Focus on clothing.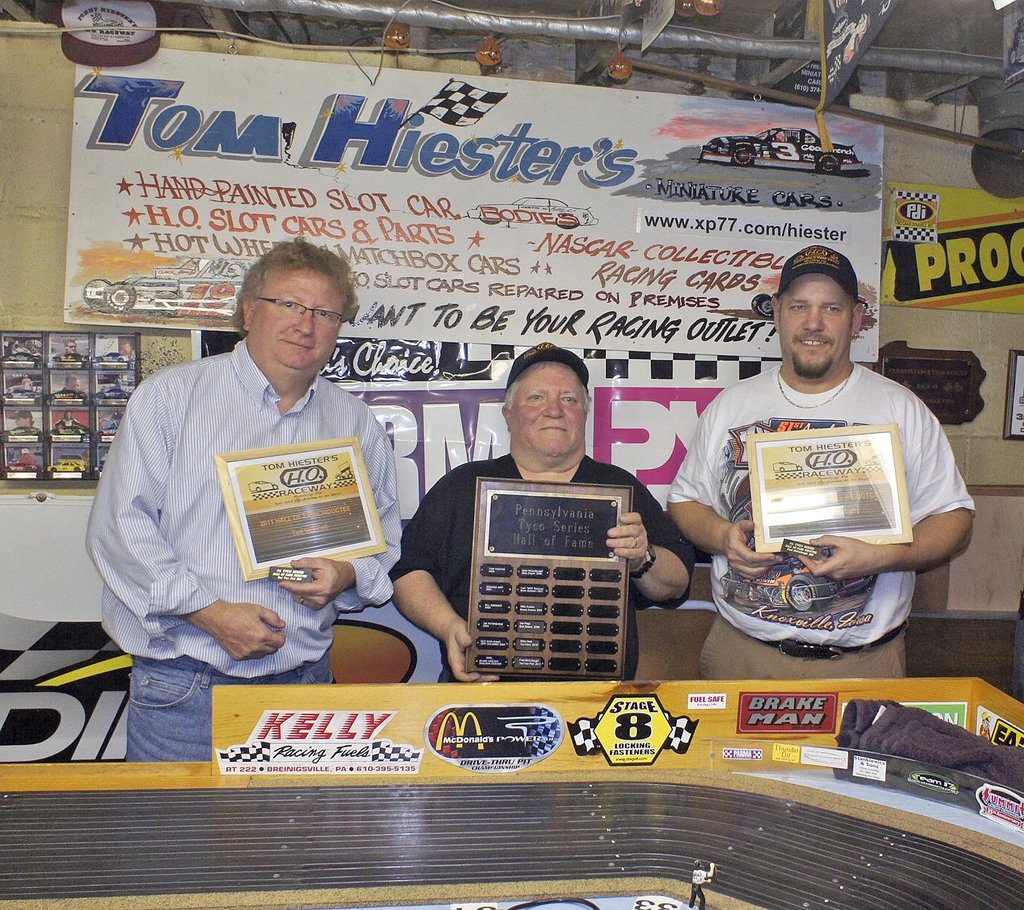
Focused at (20,380,29,389).
